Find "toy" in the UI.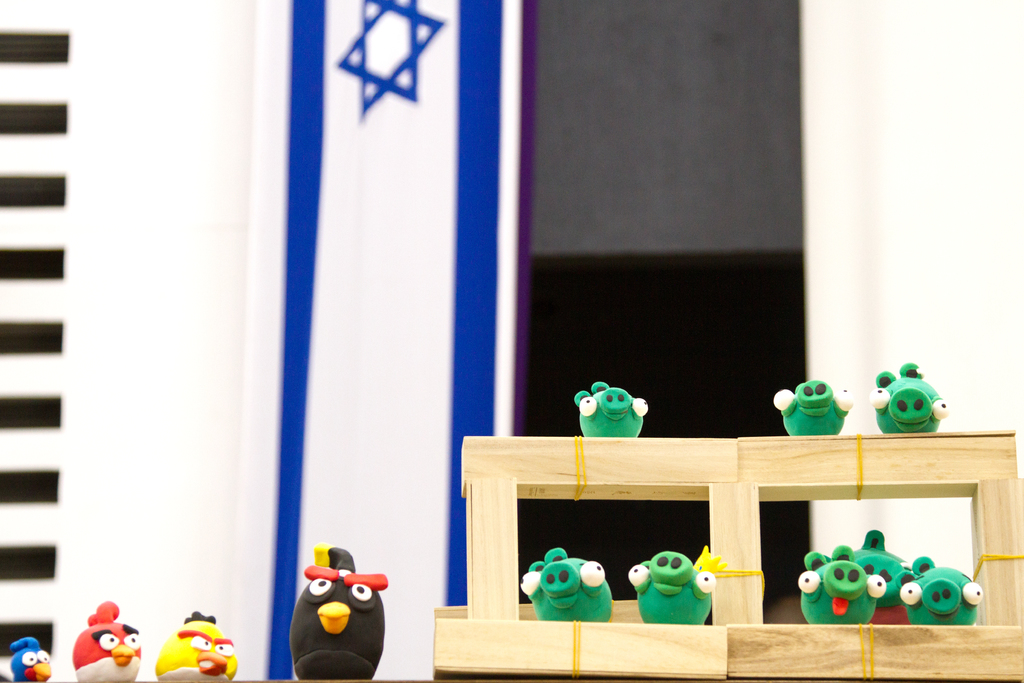
UI element at 628:550:714:624.
